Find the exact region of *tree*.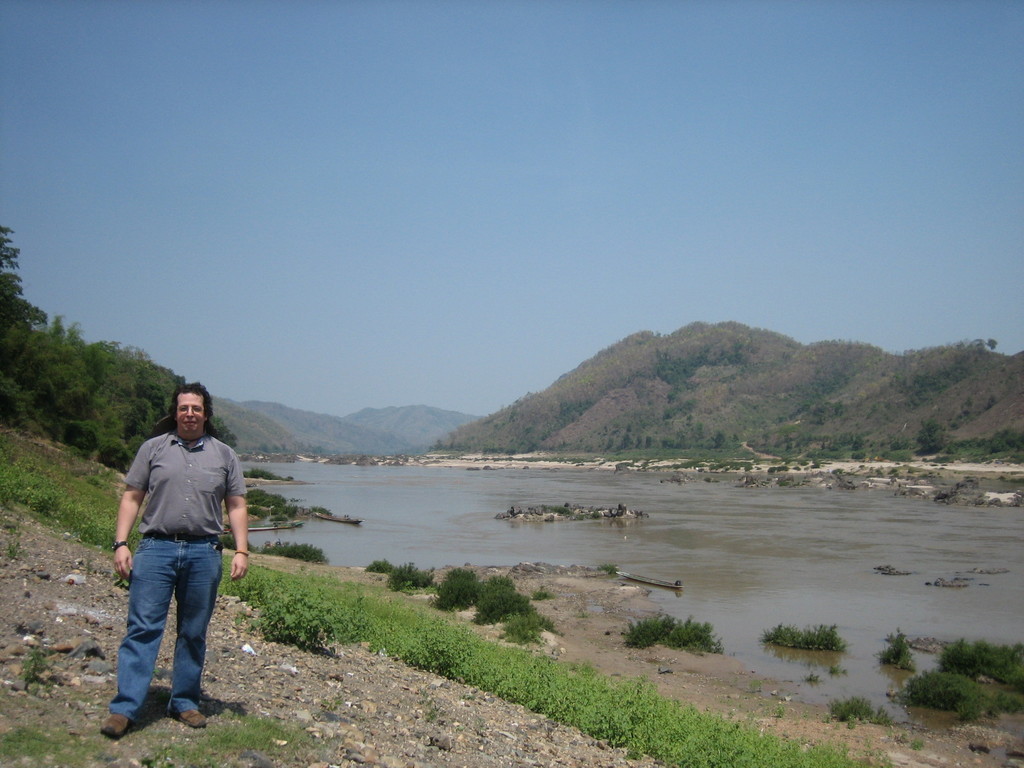
Exact region: bbox(857, 435, 861, 446).
